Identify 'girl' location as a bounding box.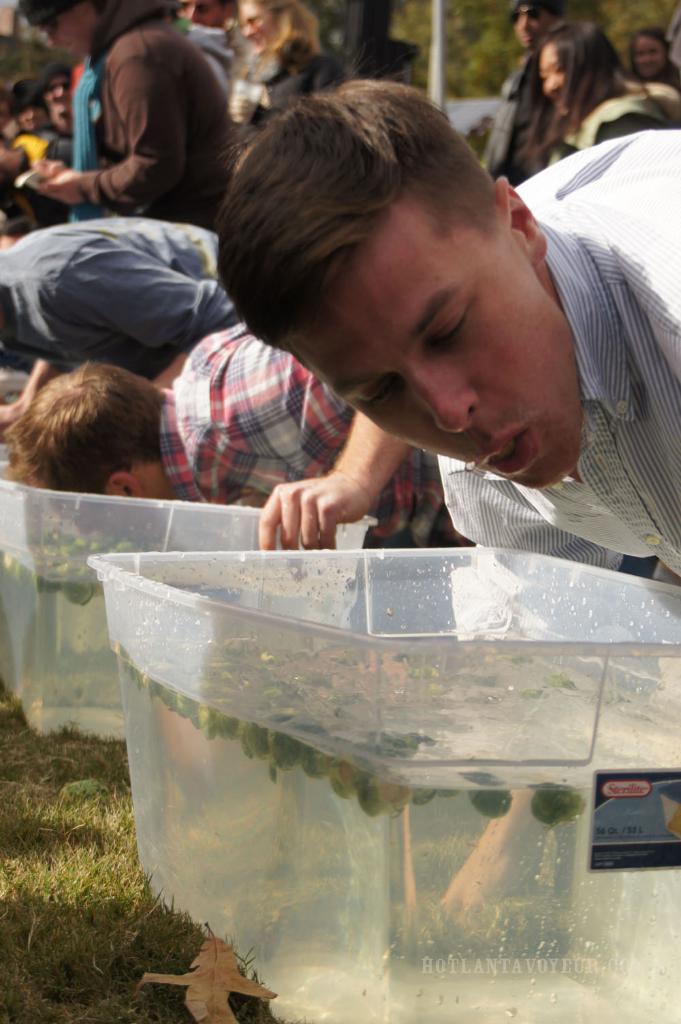
detection(520, 33, 669, 163).
